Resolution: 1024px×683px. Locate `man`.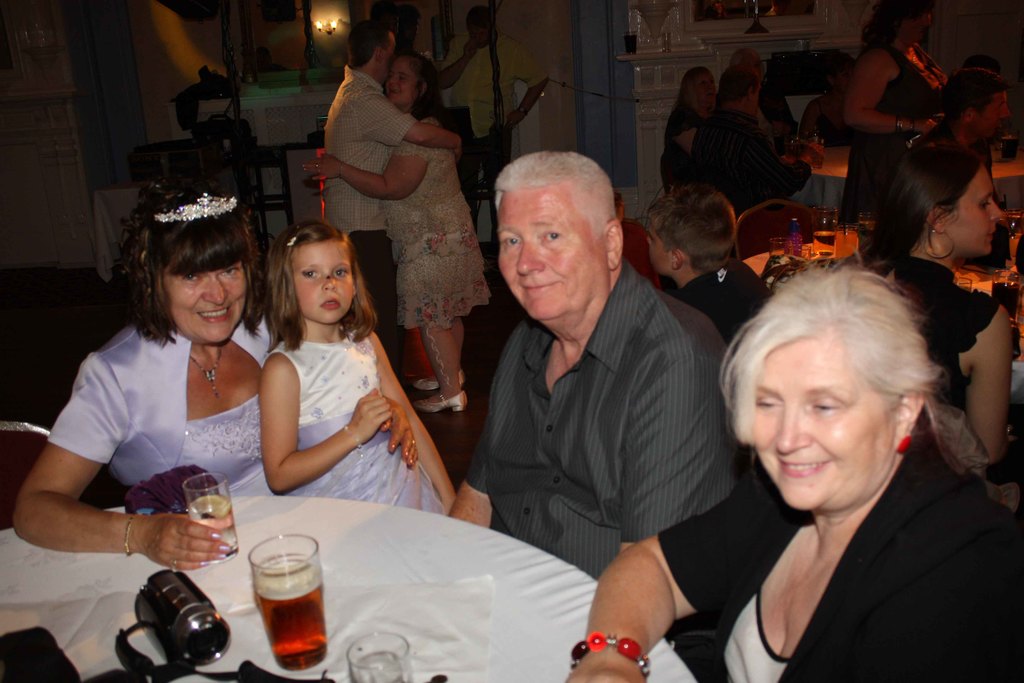
x1=722, y1=50, x2=803, y2=140.
